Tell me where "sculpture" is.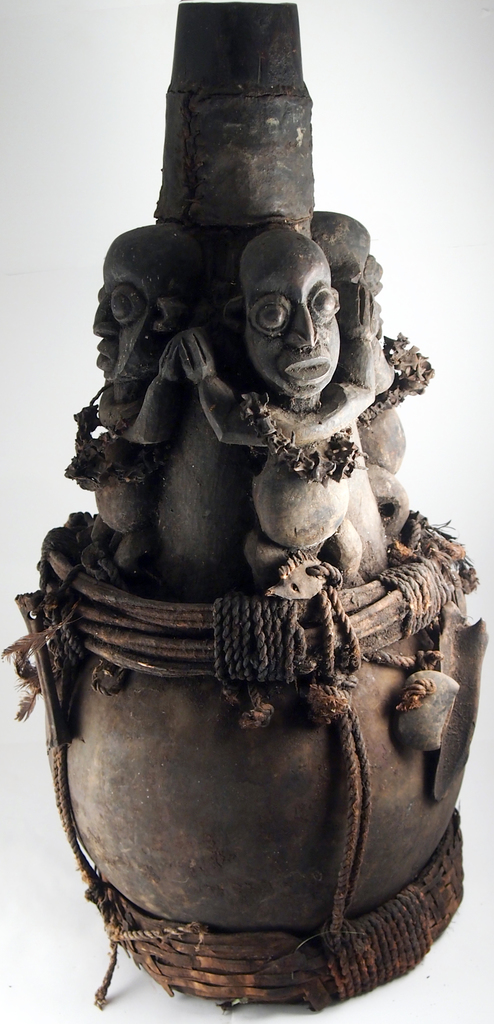
"sculpture" is at bbox(69, 220, 204, 589).
